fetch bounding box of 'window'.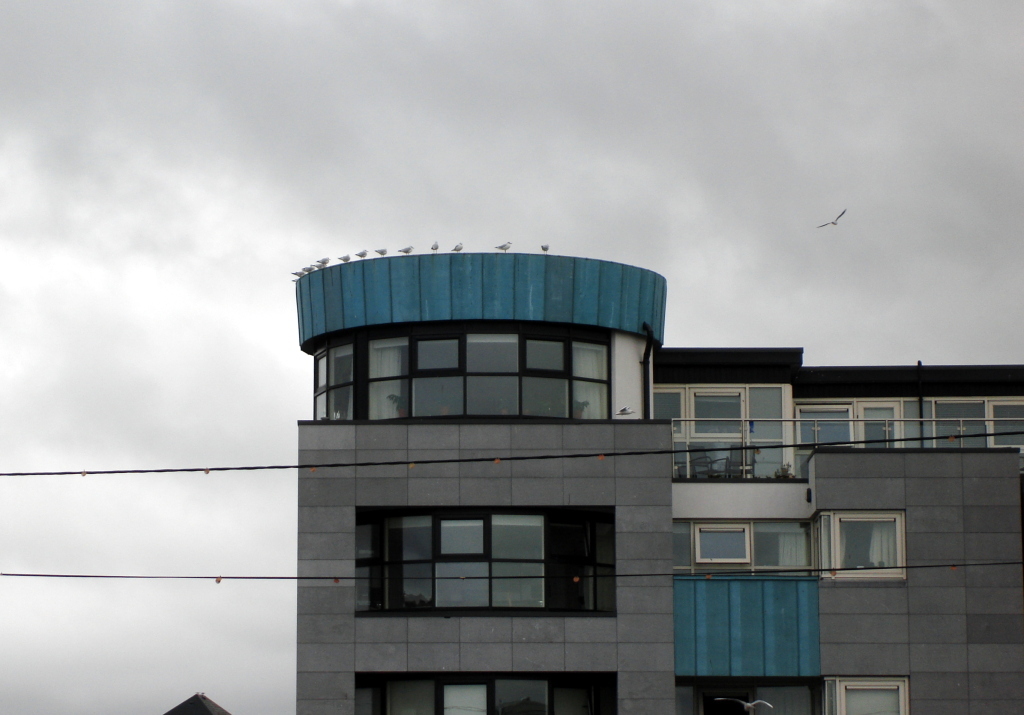
Bbox: 989,401,1023,449.
